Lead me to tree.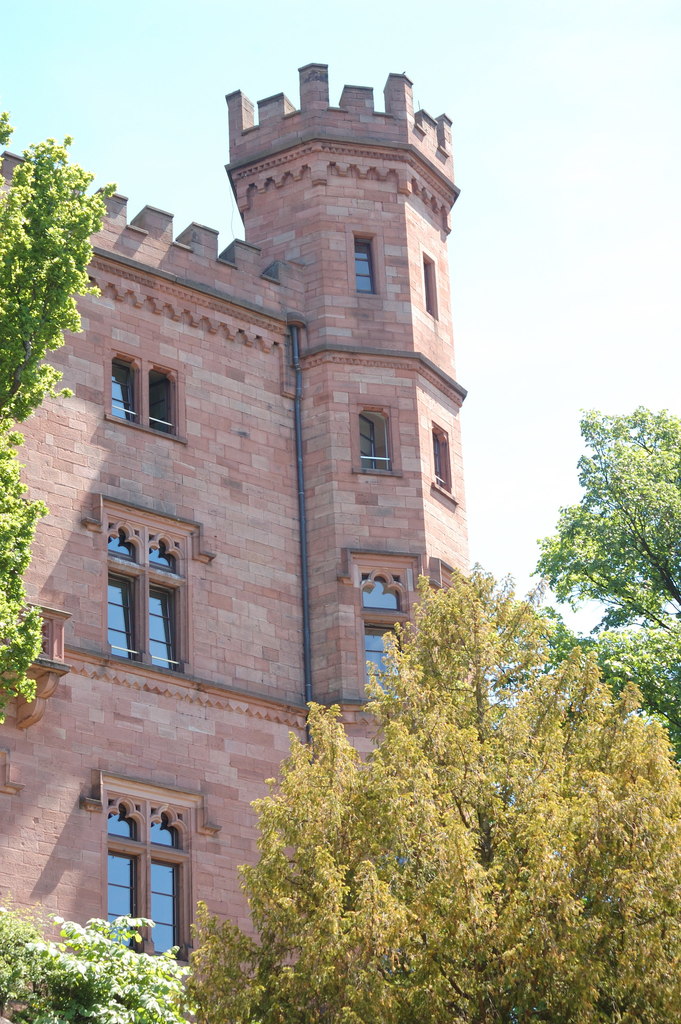
Lead to box=[0, 901, 201, 1023].
